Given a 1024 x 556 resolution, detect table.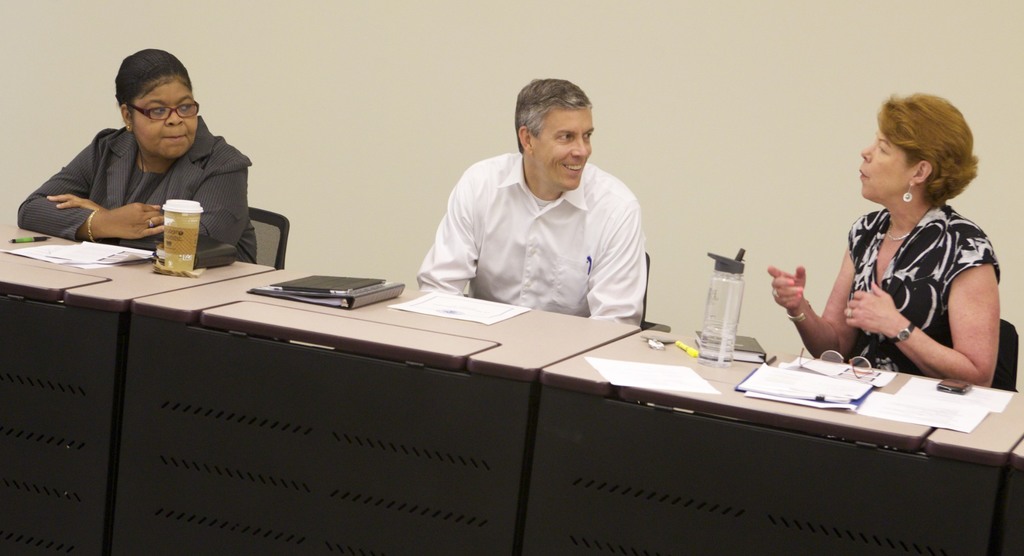
crop(1012, 437, 1023, 555).
